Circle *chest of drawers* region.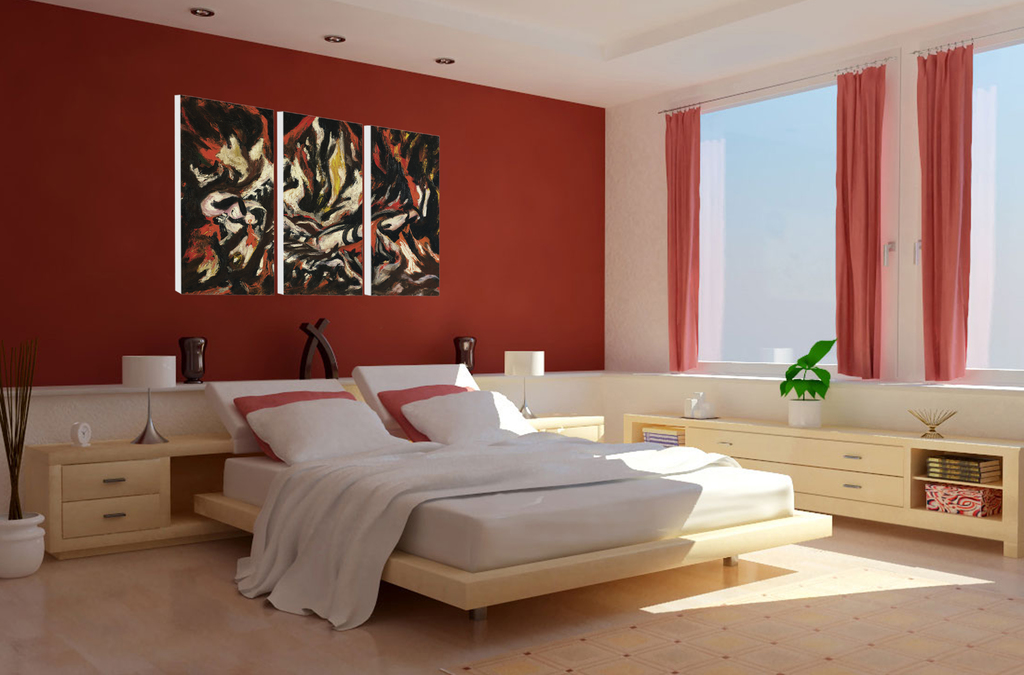
Region: bbox(61, 458, 161, 541).
